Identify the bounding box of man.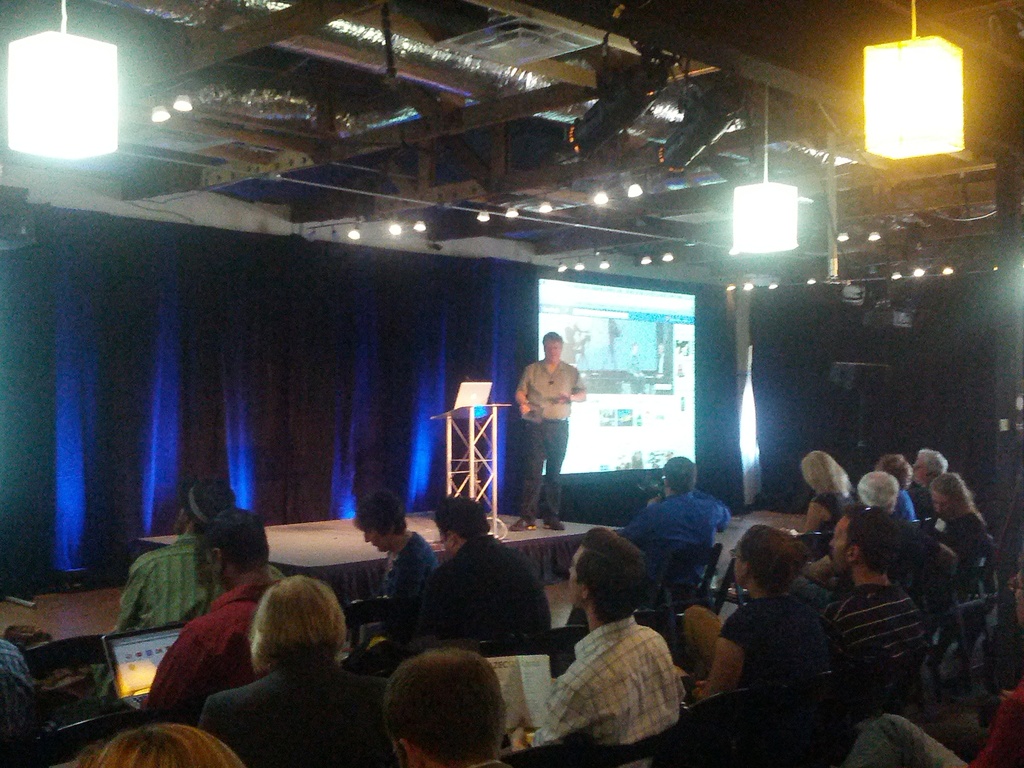
locate(134, 504, 279, 714).
